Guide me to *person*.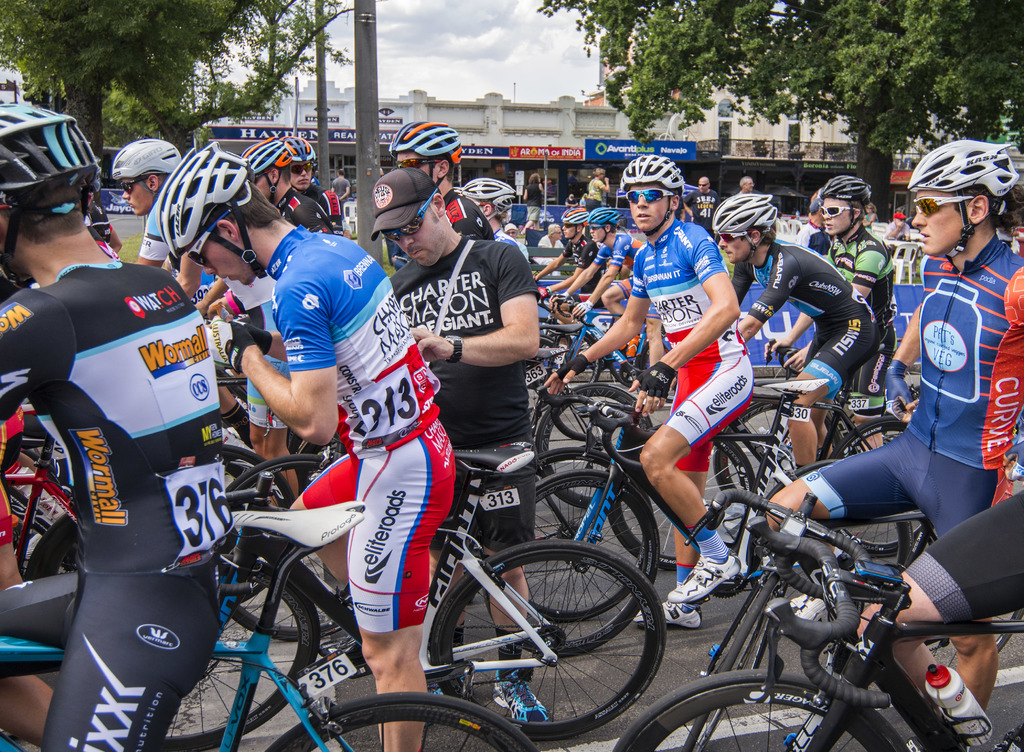
Guidance: bbox=[394, 125, 495, 236].
